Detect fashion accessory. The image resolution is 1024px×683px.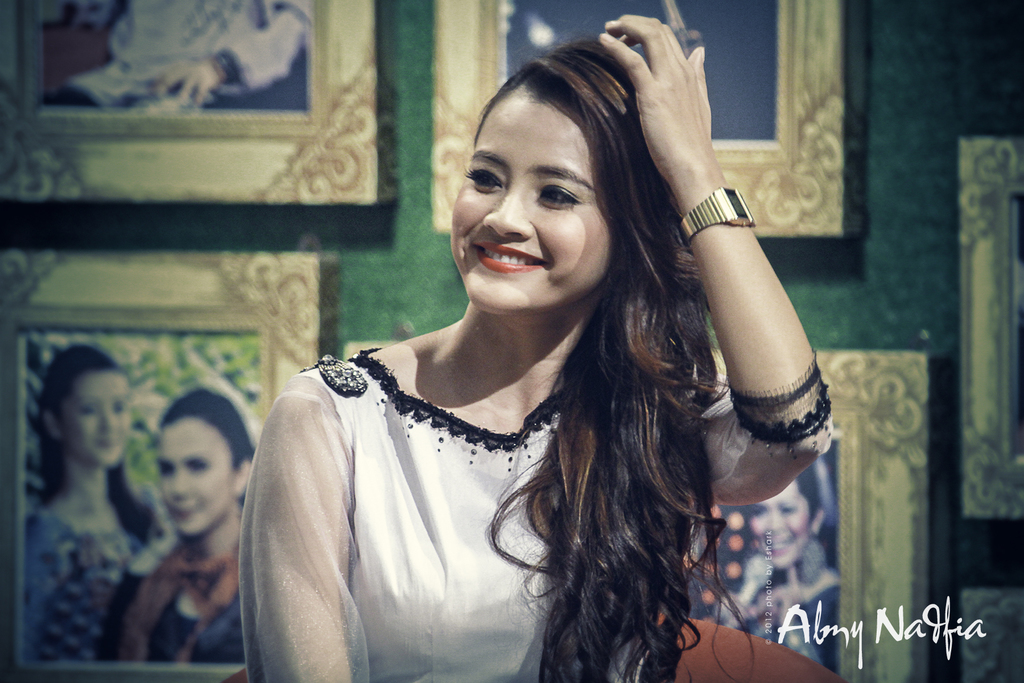
[680, 185, 756, 245].
